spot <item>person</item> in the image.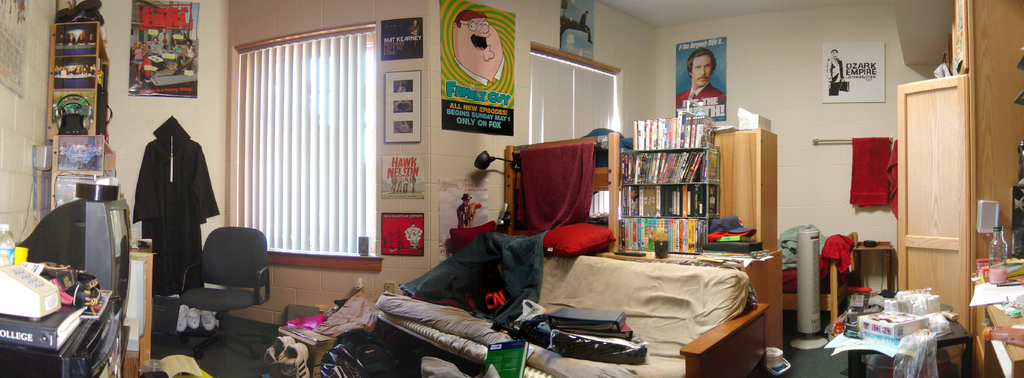
<item>person</item> found at 673, 44, 728, 116.
